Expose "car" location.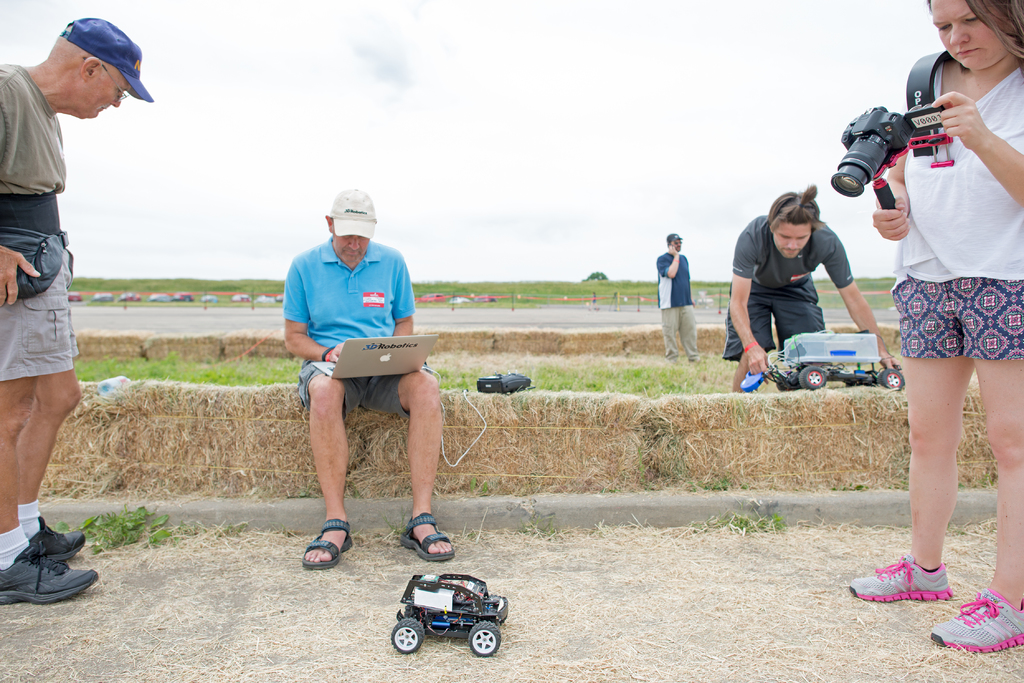
Exposed at left=452, top=295, right=468, bottom=301.
